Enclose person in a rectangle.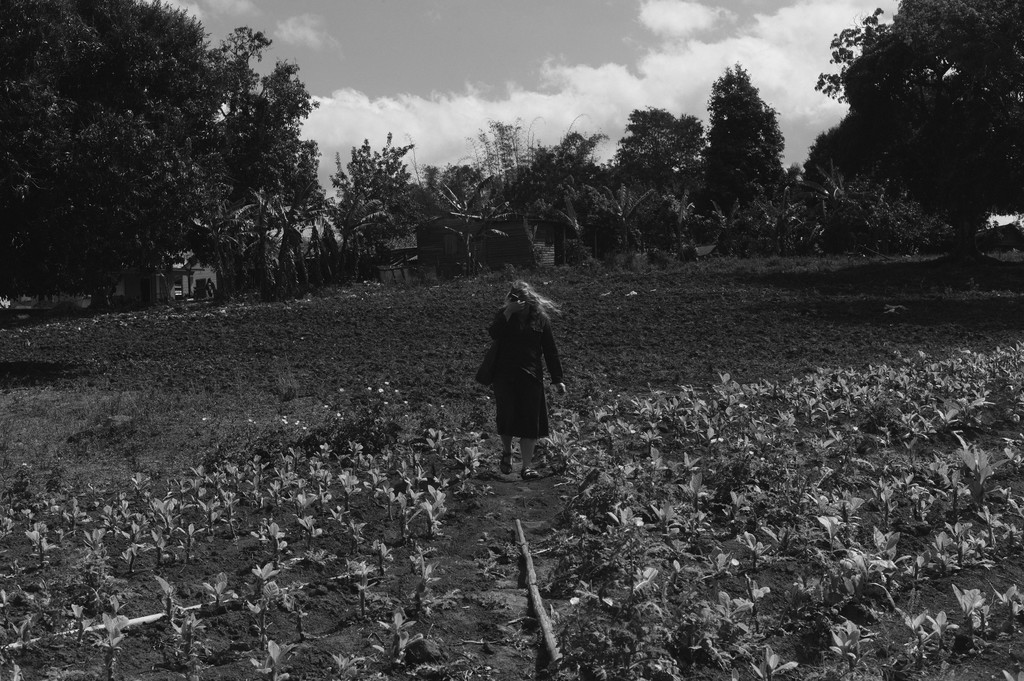
478 270 570 495.
